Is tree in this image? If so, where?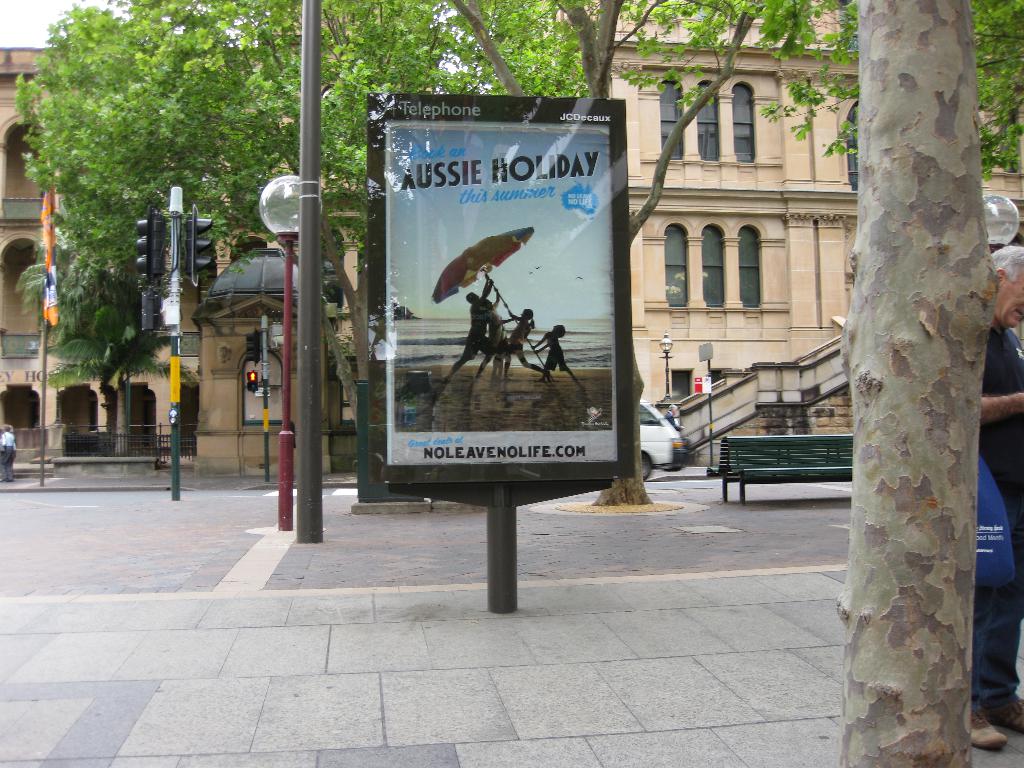
Yes, at {"x1": 12, "y1": 233, "x2": 204, "y2": 455}.
